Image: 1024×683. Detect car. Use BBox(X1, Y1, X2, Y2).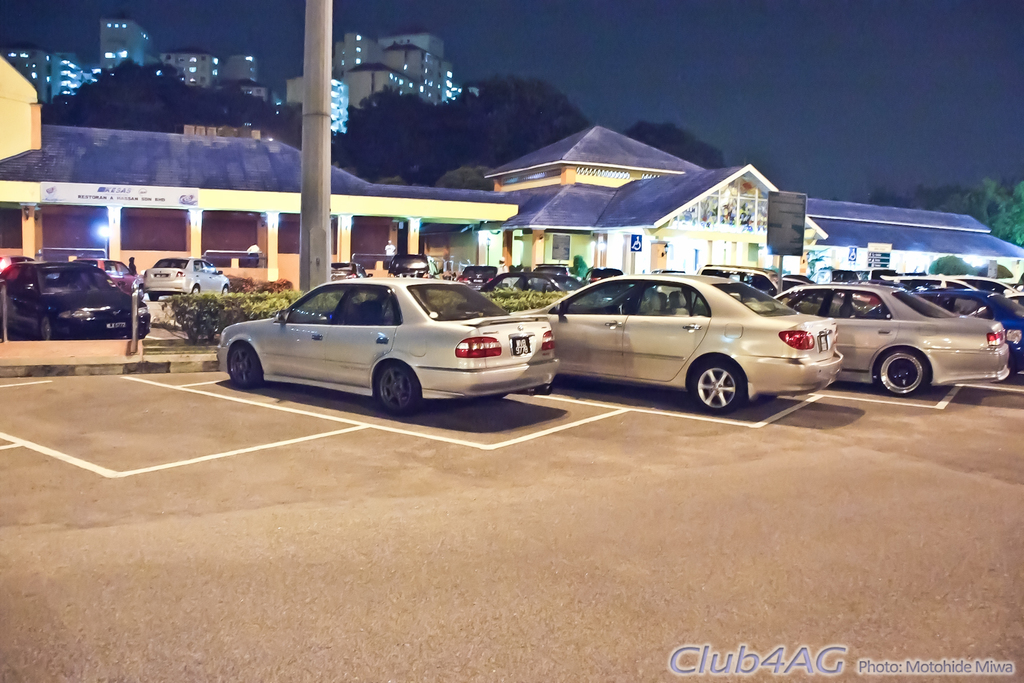
BBox(218, 280, 562, 414).
